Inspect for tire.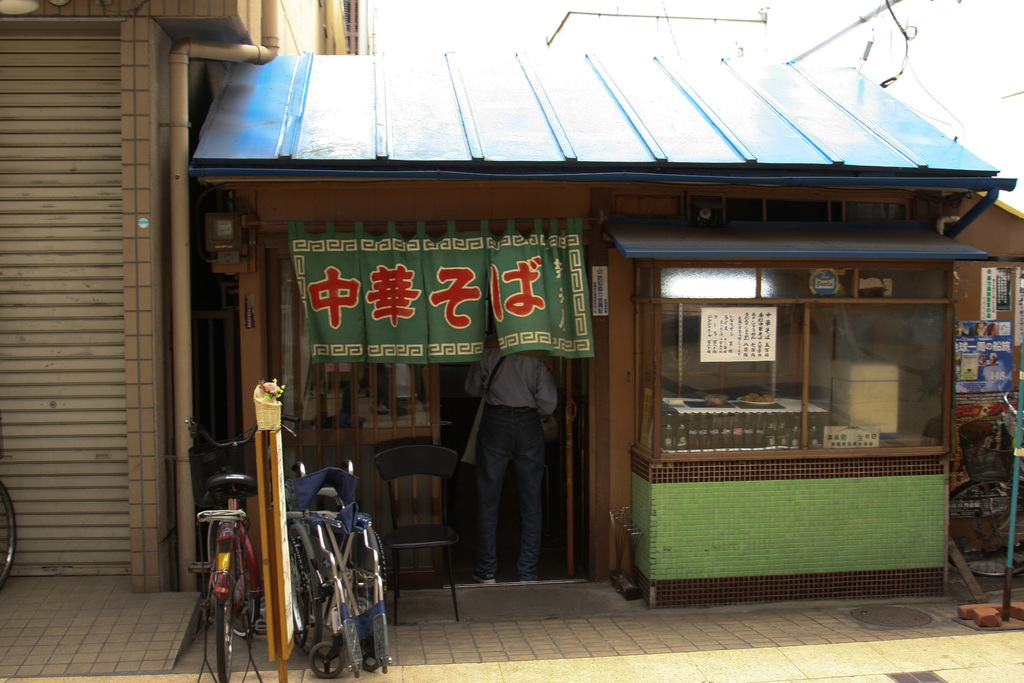
Inspection: select_region(214, 552, 237, 682).
